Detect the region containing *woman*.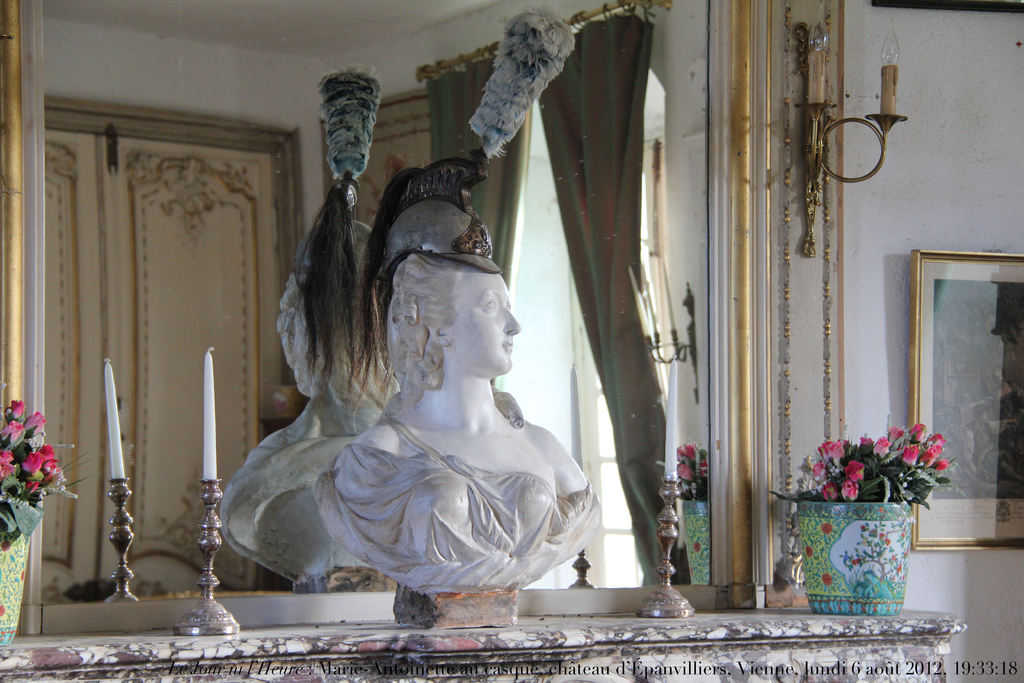
select_region(330, 244, 596, 593).
